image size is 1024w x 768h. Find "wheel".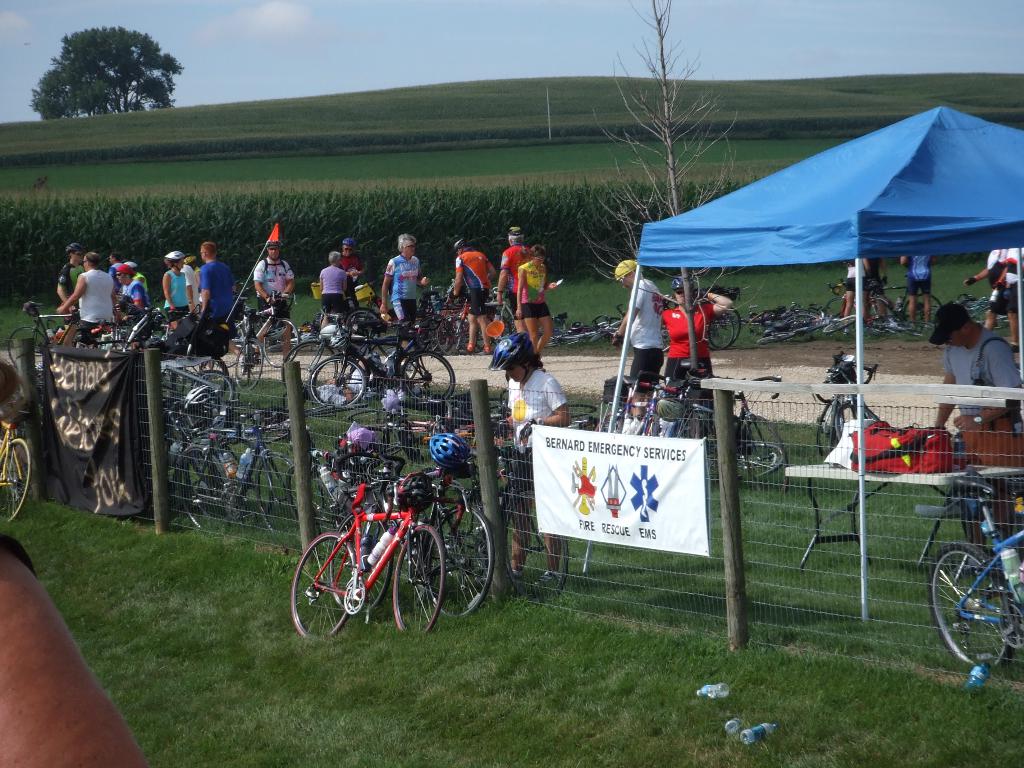
x1=253, y1=451, x2=293, y2=532.
